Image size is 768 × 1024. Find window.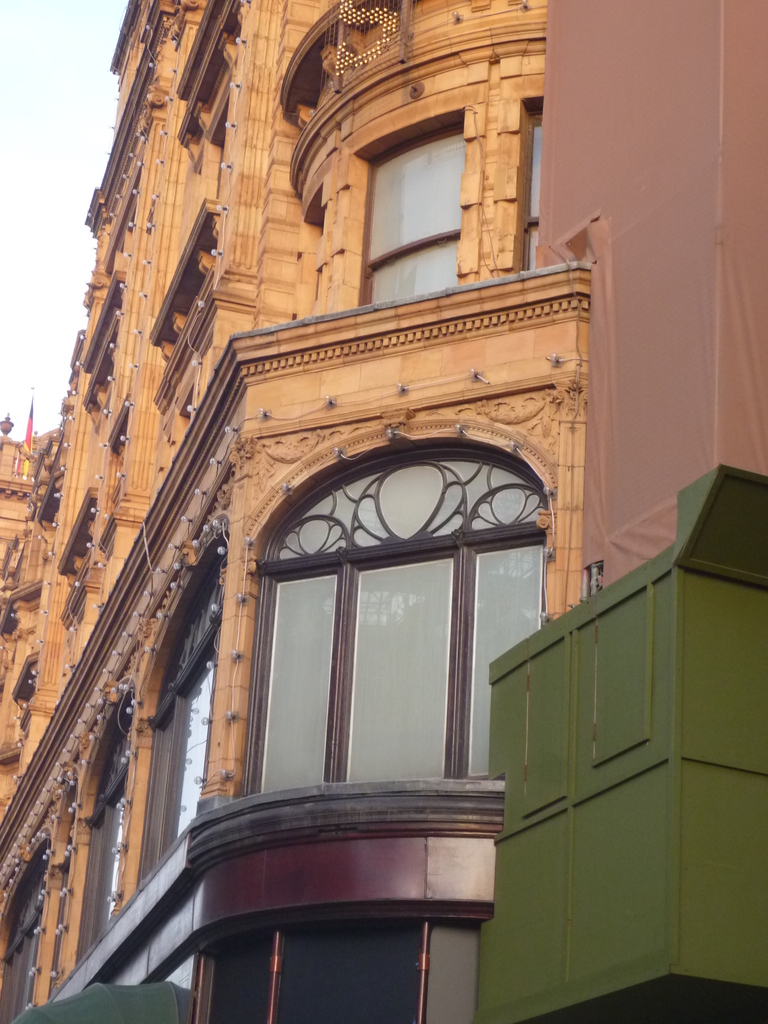
crop(189, 911, 427, 1023).
